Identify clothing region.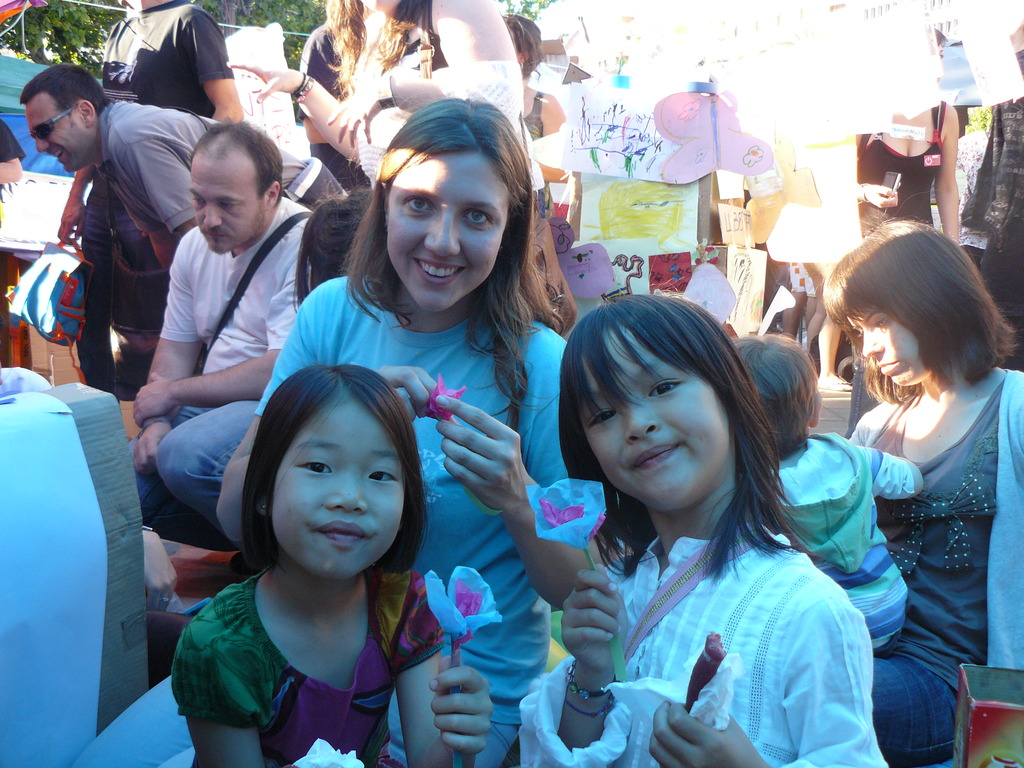
Region: {"left": 514, "top": 527, "right": 891, "bottom": 767}.
